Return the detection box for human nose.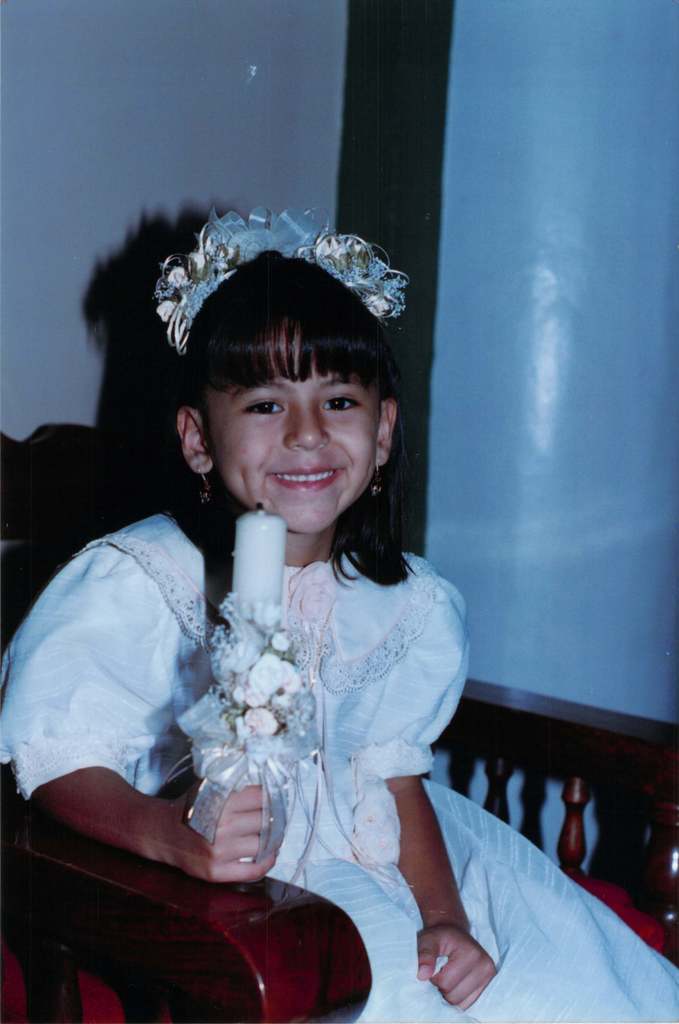
select_region(282, 401, 330, 449).
